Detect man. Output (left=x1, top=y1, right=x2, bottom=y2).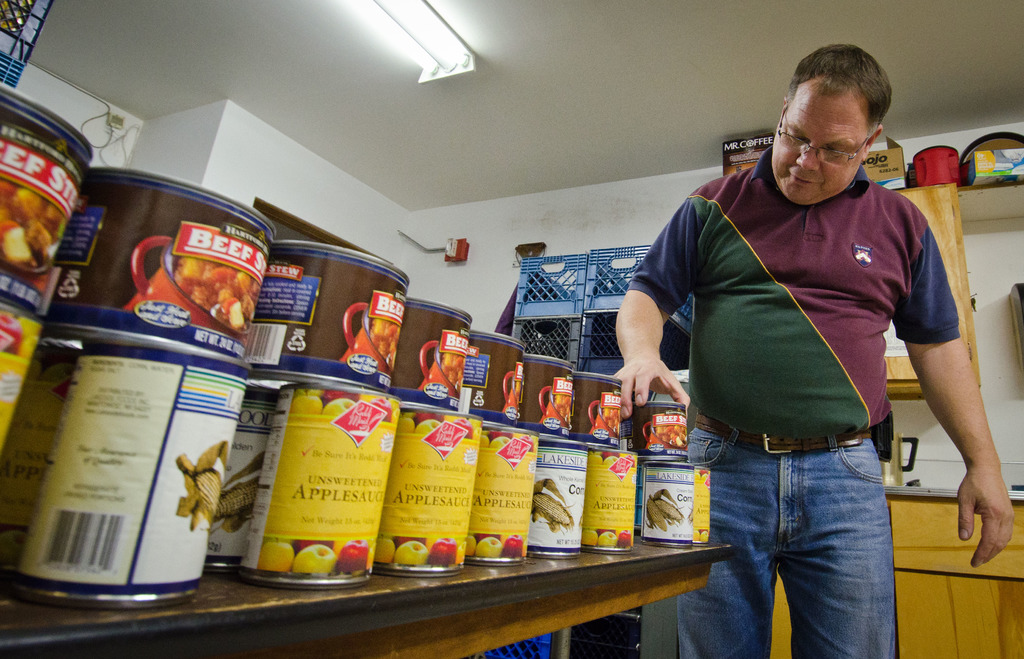
(left=601, top=40, right=1020, bottom=658).
